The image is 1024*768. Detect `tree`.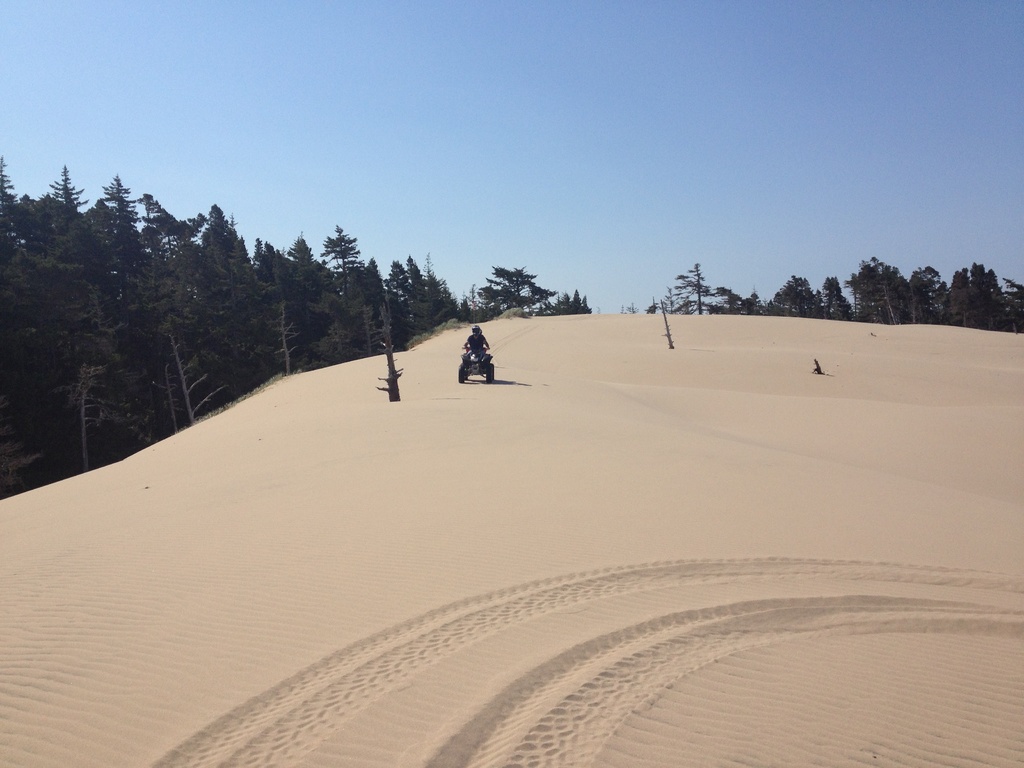
Detection: l=650, t=267, r=737, b=331.
